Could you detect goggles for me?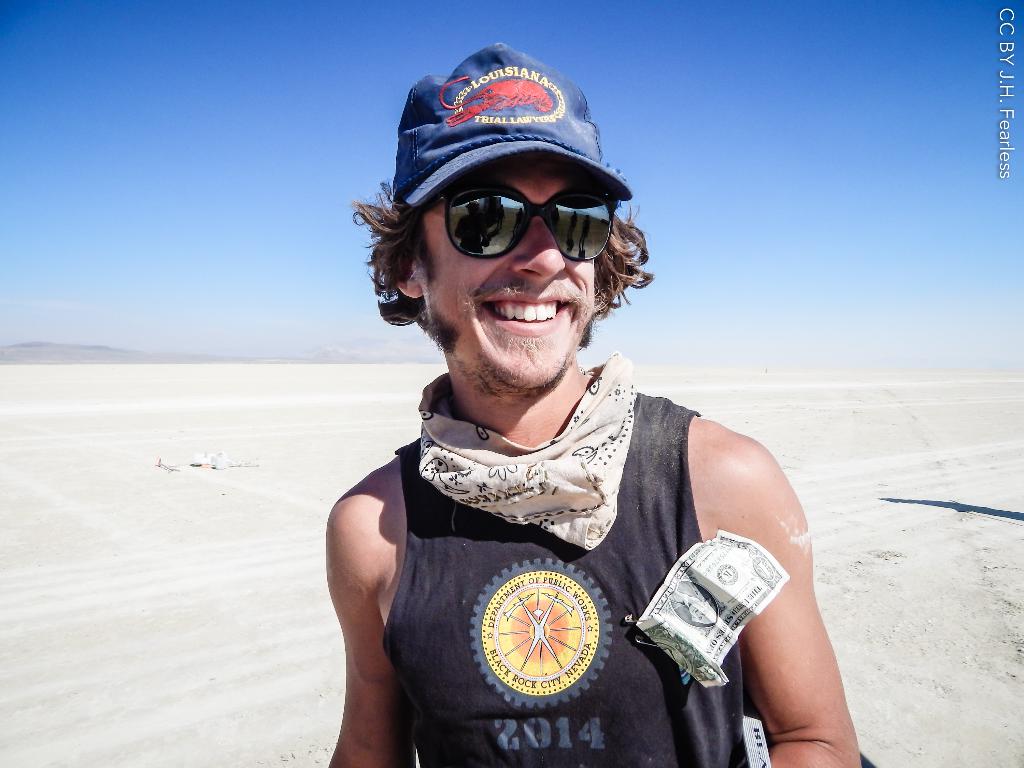
Detection result: crop(399, 168, 634, 257).
